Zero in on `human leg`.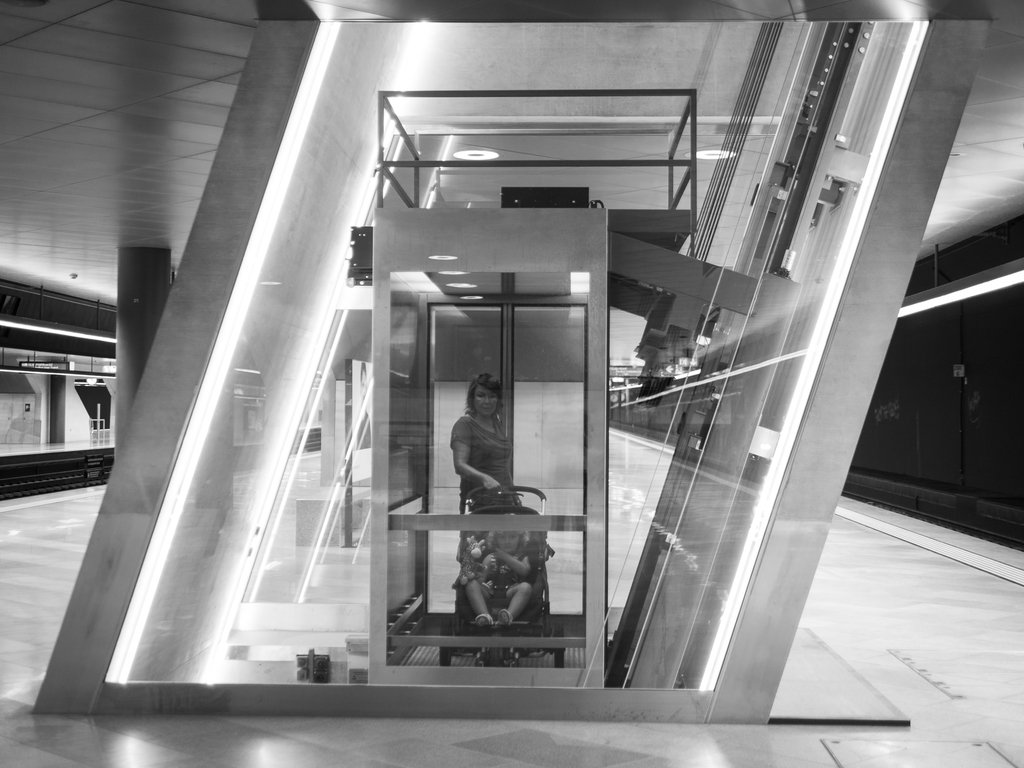
Zeroed in: {"left": 466, "top": 577, "right": 498, "bottom": 629}.
